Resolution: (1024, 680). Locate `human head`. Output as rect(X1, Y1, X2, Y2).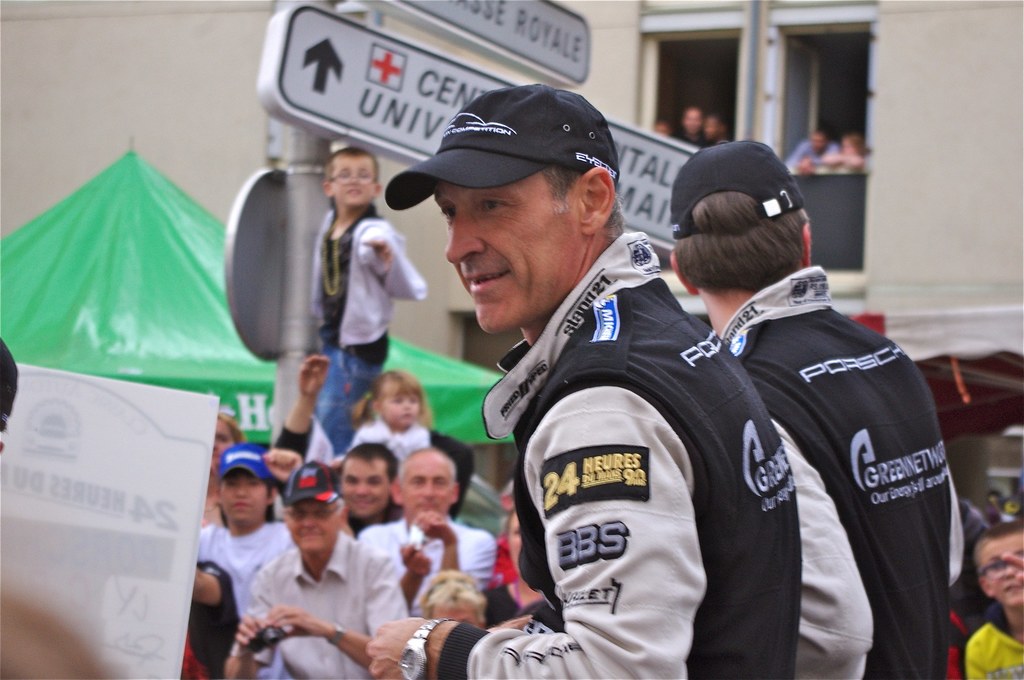
rect(375, 374, 418, 428).
